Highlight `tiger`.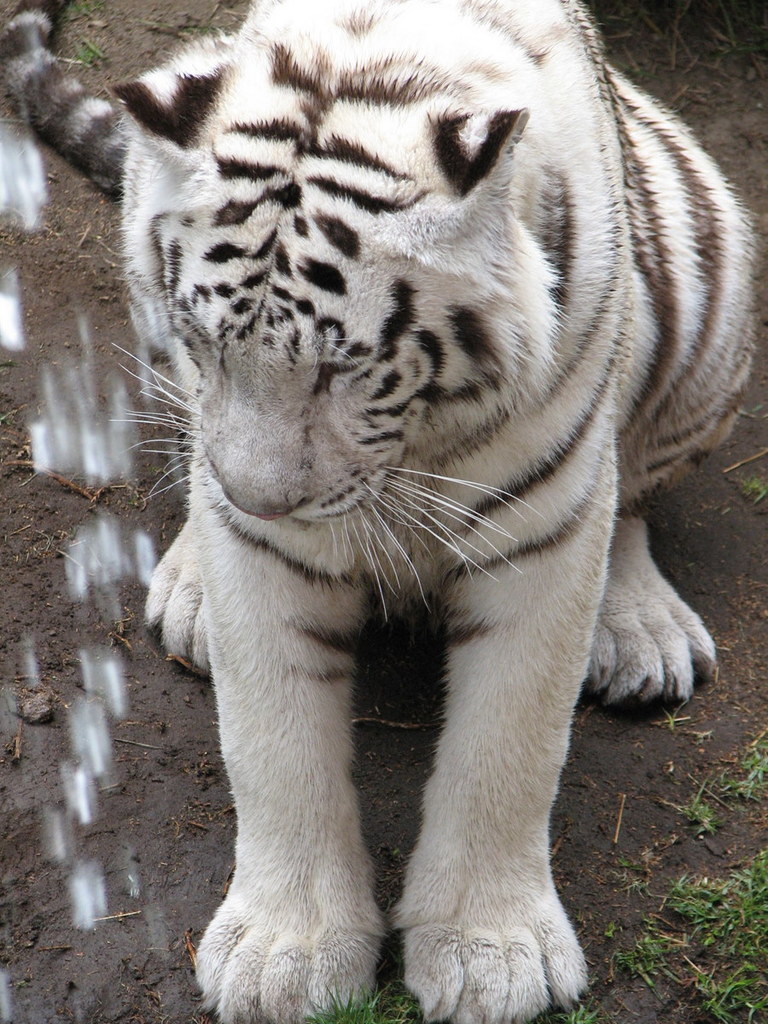
Highlighted region: x1=113, y1=0, x2=753, y2=1023.
